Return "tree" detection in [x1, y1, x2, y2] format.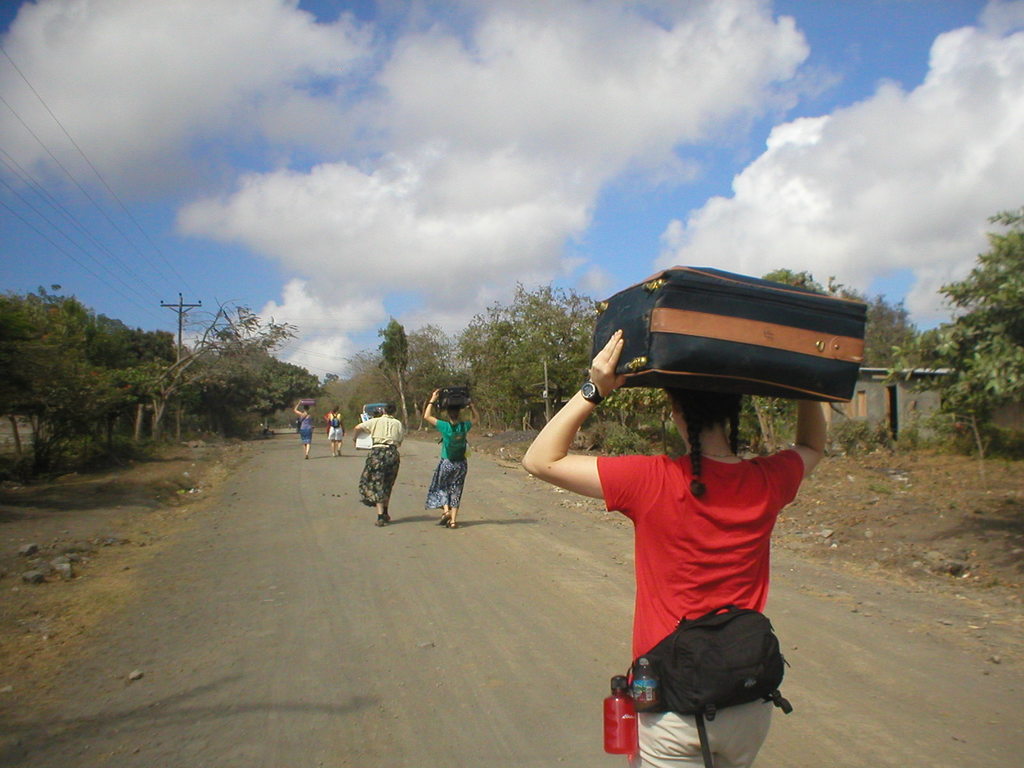
[929, 198, 1023, 463].
